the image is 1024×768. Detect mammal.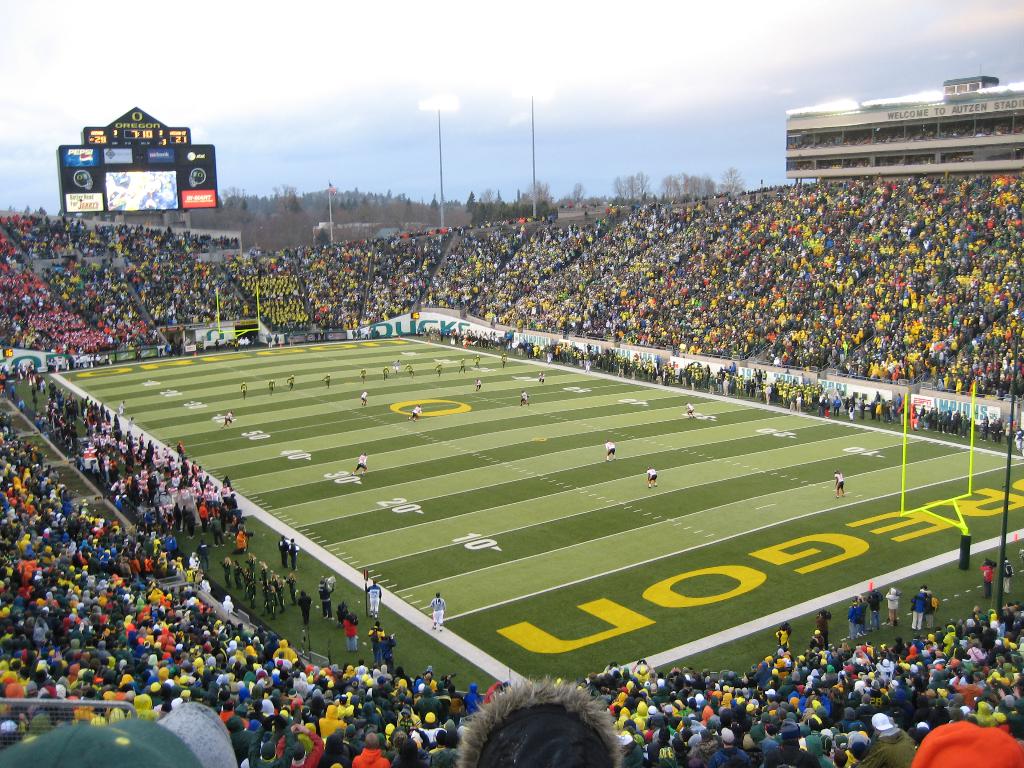
Detection: detection(298, 593, 310, 621).
